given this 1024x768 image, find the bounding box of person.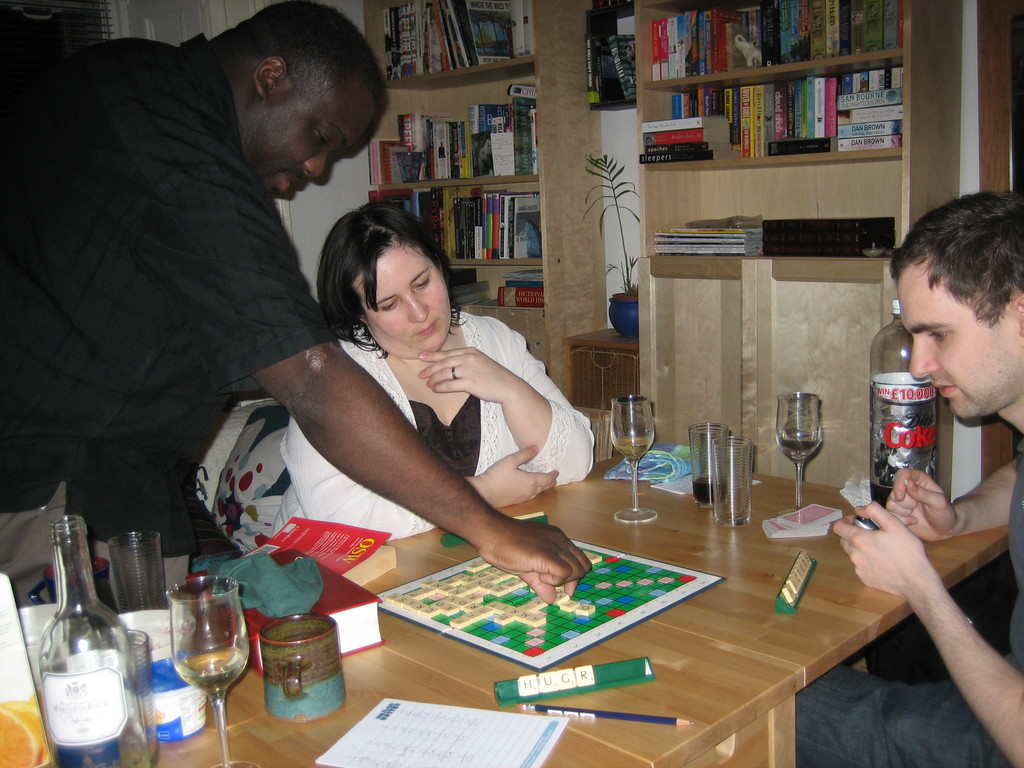
0,0,595,611.
